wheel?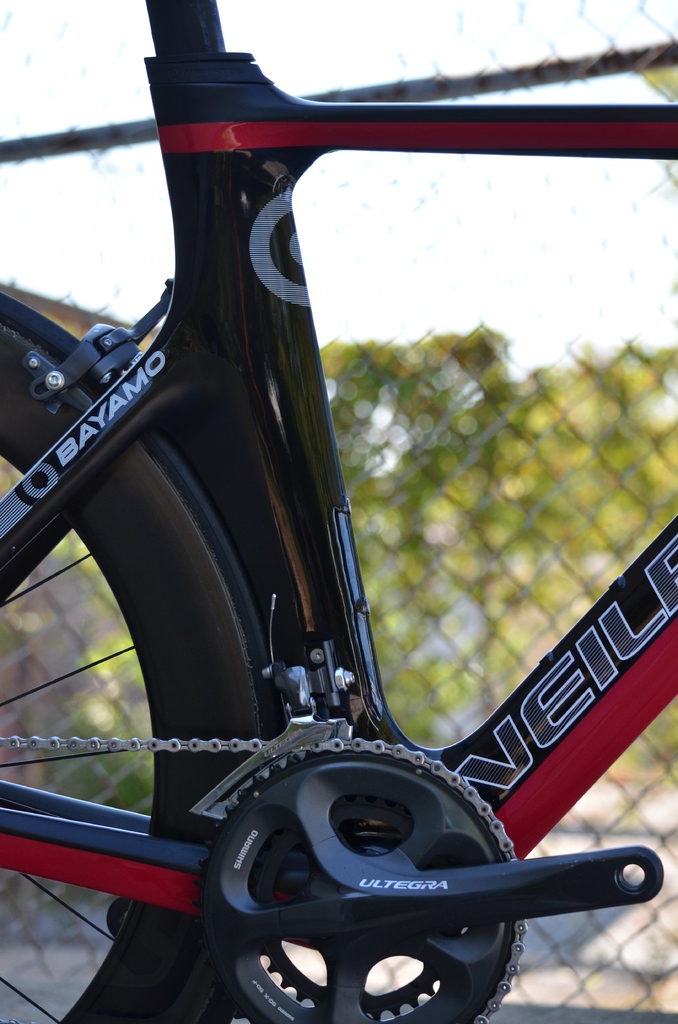
[184,723,531,1023]
